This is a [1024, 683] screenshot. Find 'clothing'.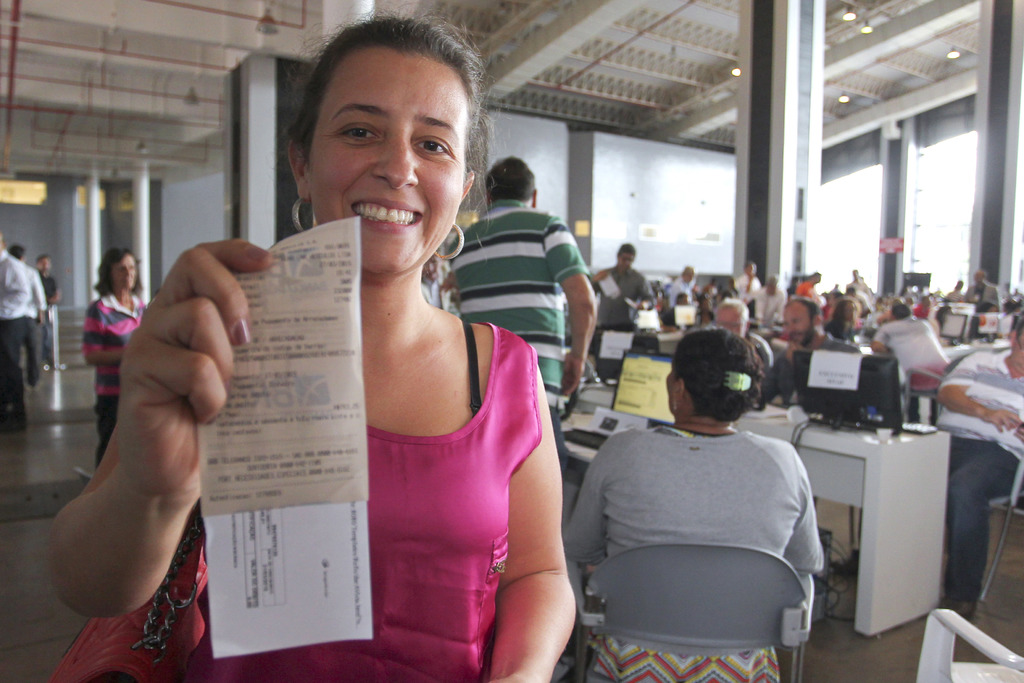
Bounding box: [left=563, top=416, right=829, bottom=682].
